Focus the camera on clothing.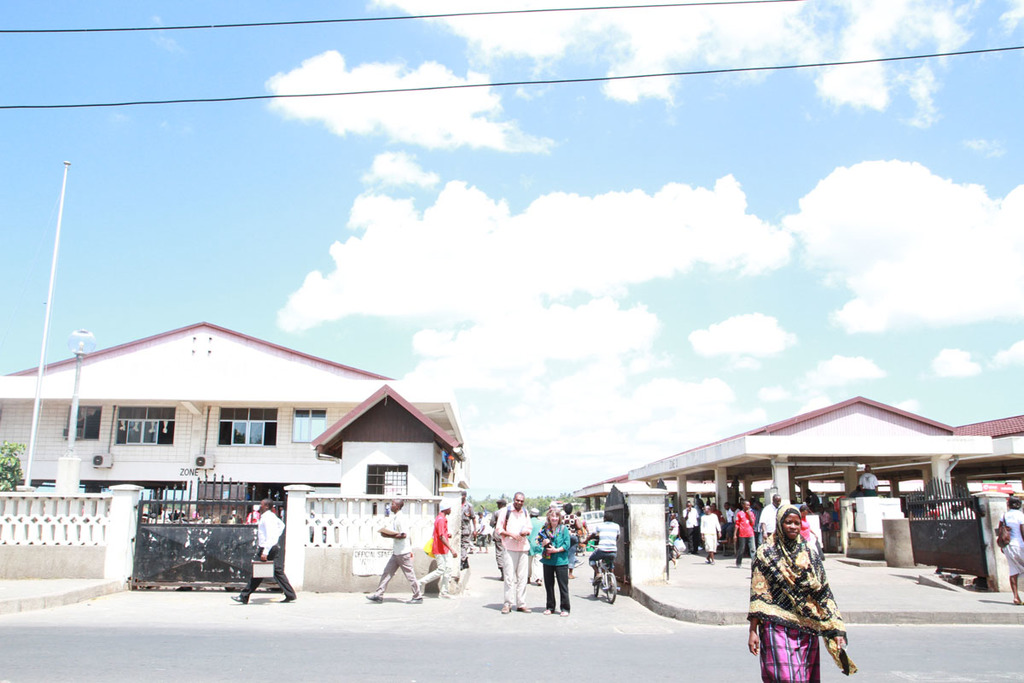
Focus region: 476:517:493:551.
